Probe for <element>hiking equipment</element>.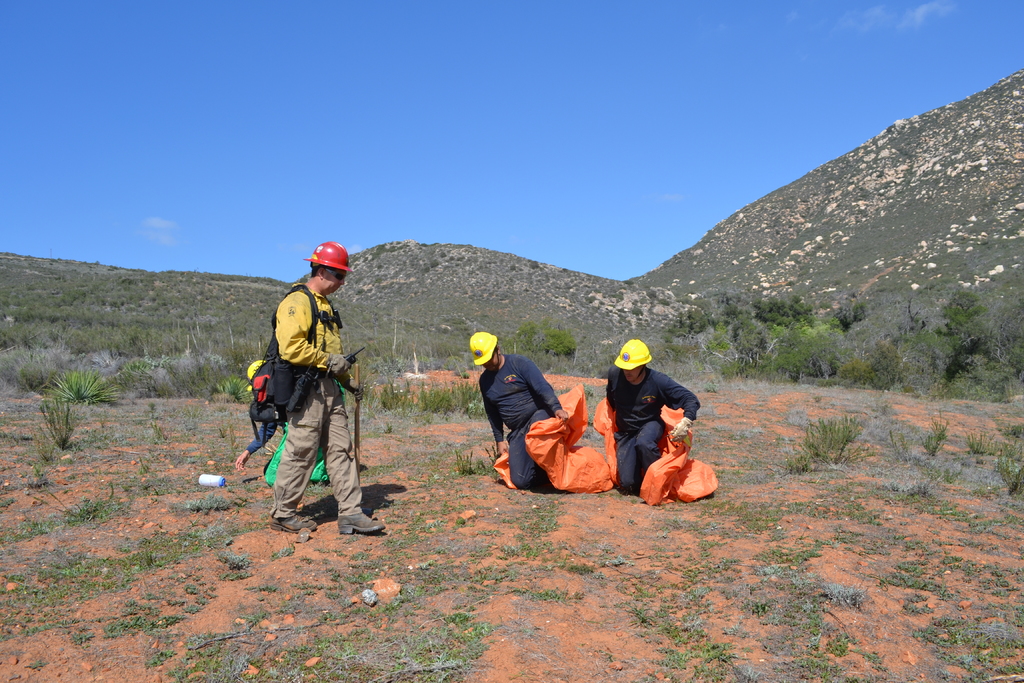
Probe result: (304,243,351,278).
